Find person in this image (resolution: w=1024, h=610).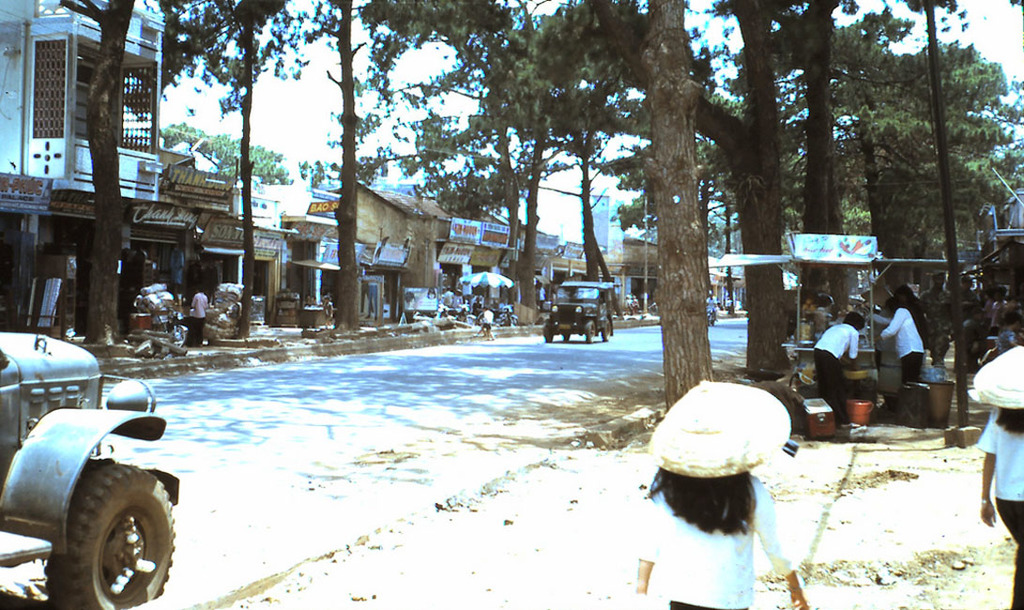
bbox=(631, 405, 806, 609).
